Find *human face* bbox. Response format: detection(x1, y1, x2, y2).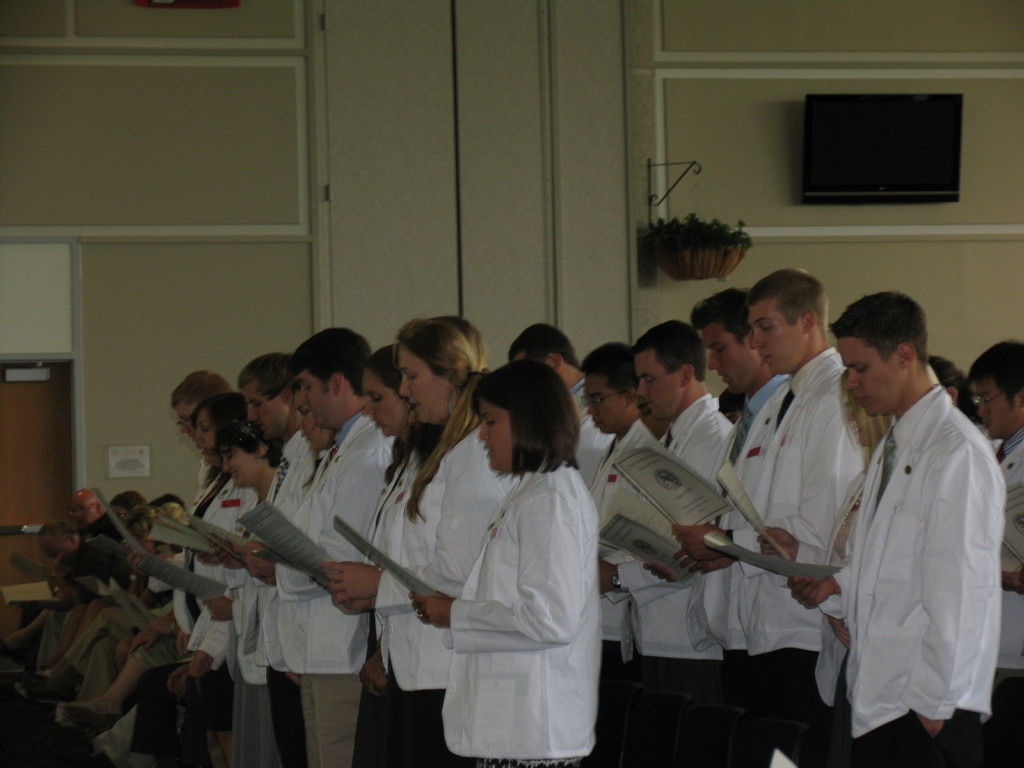
detection(365, 373, 406, 436).
